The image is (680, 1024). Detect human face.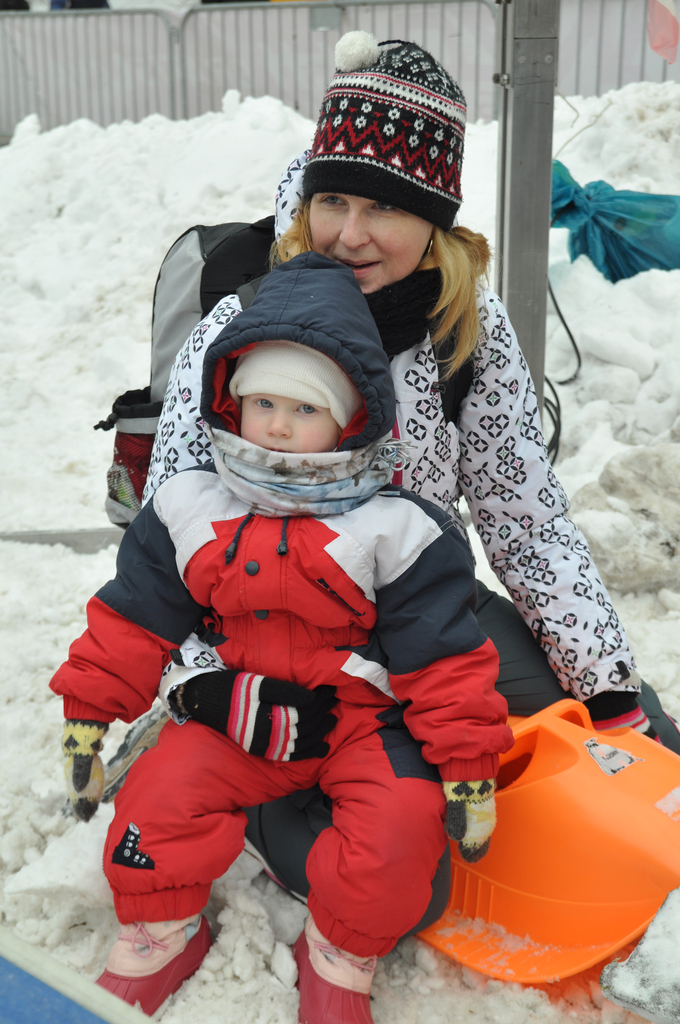
Detection: [307,195,433,295].
